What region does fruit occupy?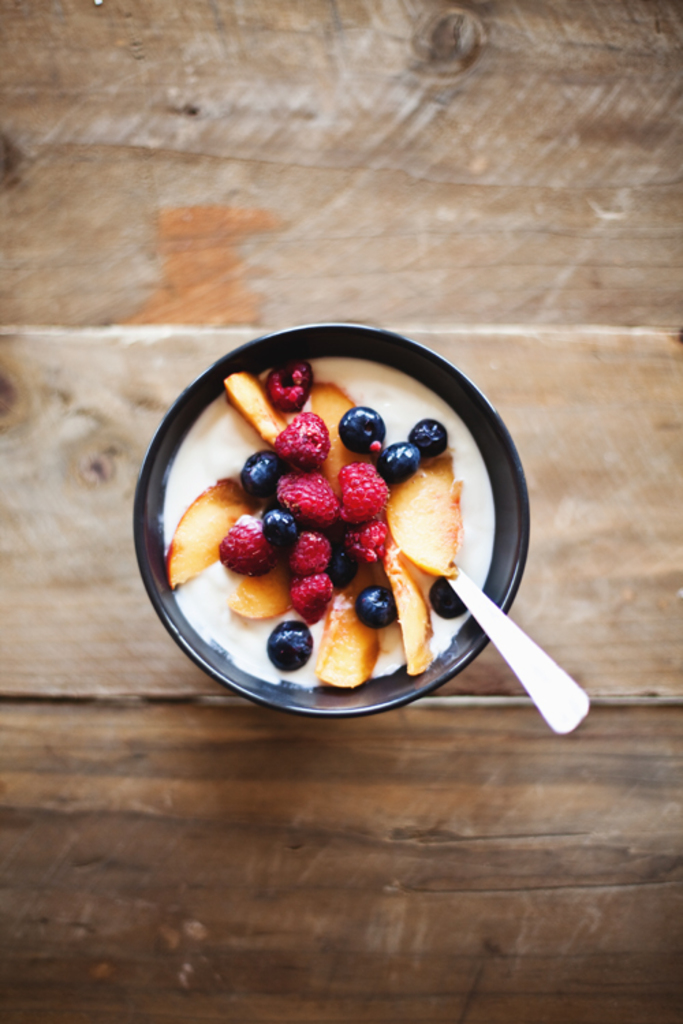
select_region(328, 542, 365, 594).
